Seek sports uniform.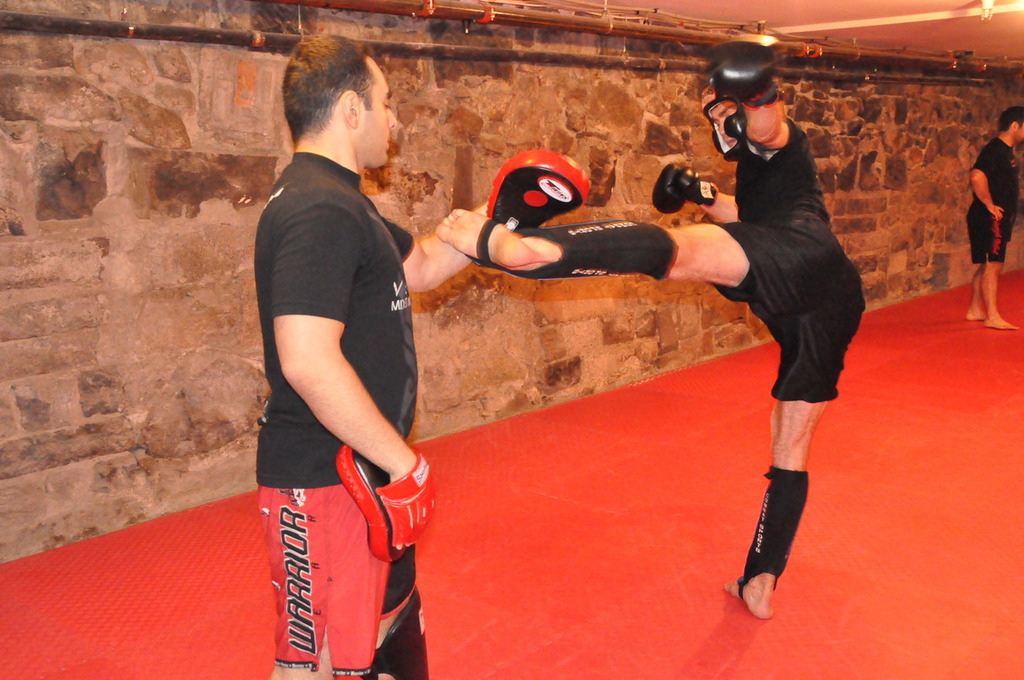
detection(700, 119, 855, 407).
